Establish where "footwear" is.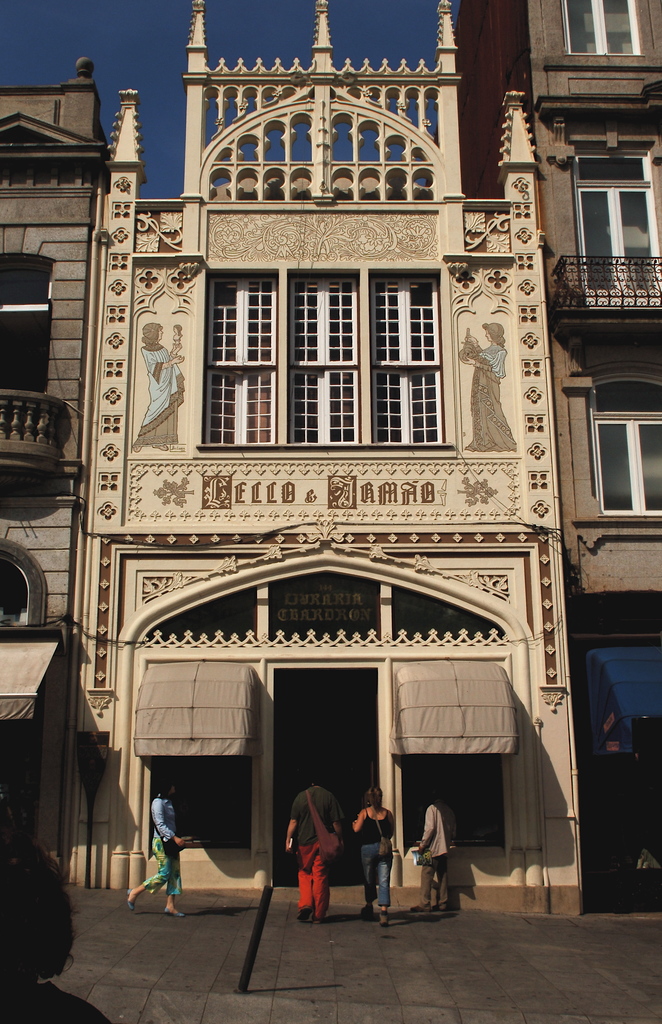
Established at 163:906:184:917.
